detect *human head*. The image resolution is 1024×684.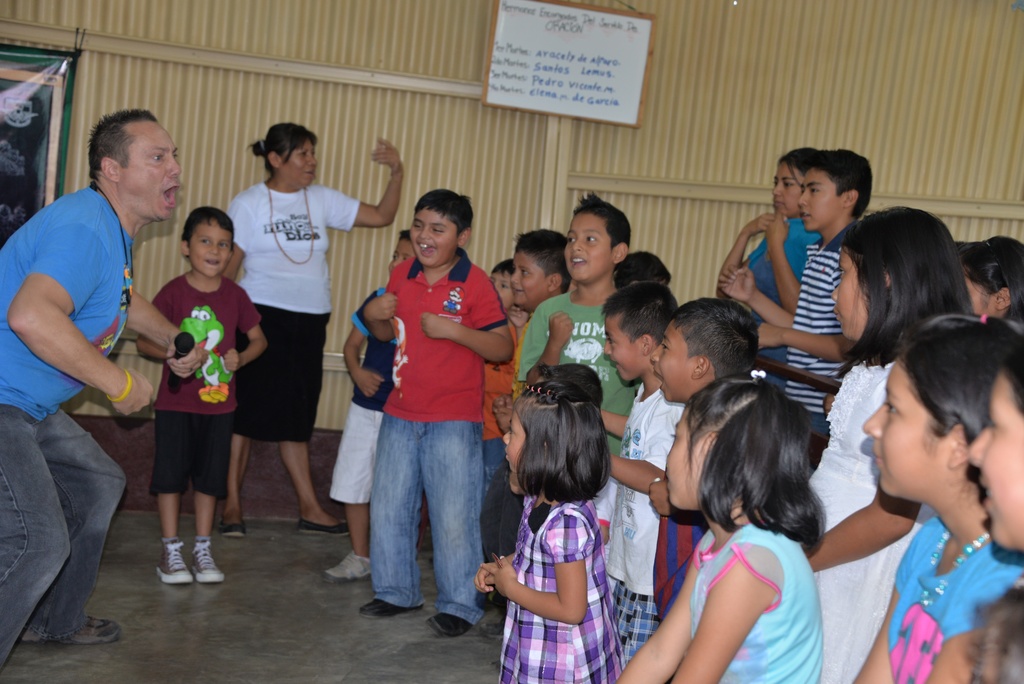
{"left": 253, "top": 126, "right": 316, "bottom": 189}.
